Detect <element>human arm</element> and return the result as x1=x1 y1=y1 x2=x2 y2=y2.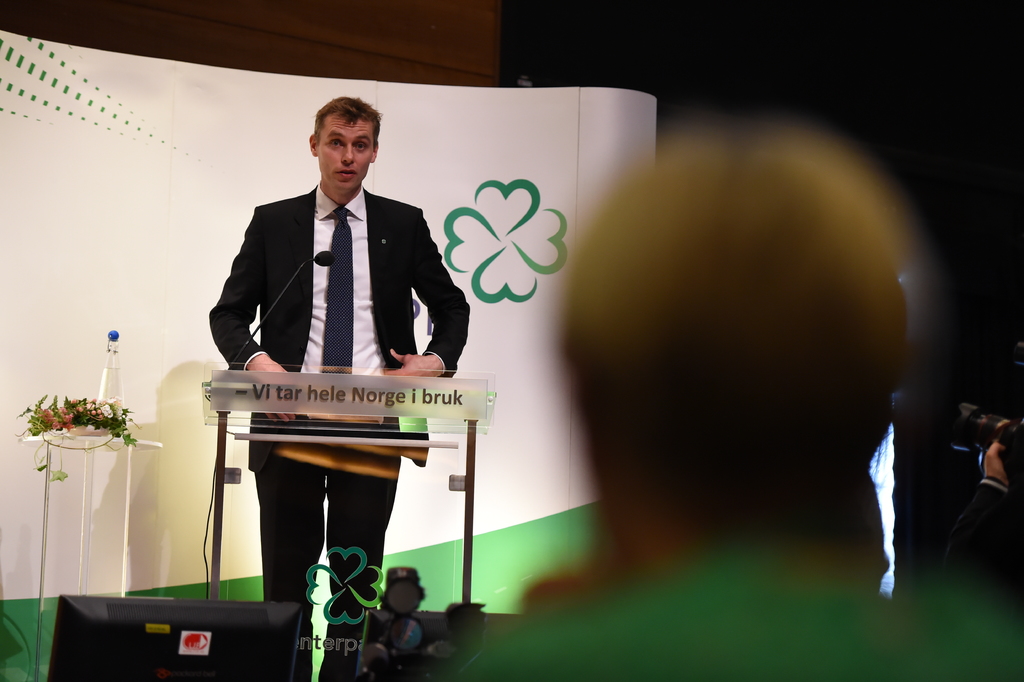
x1=408 y1=239 x2=459 y2=383.
